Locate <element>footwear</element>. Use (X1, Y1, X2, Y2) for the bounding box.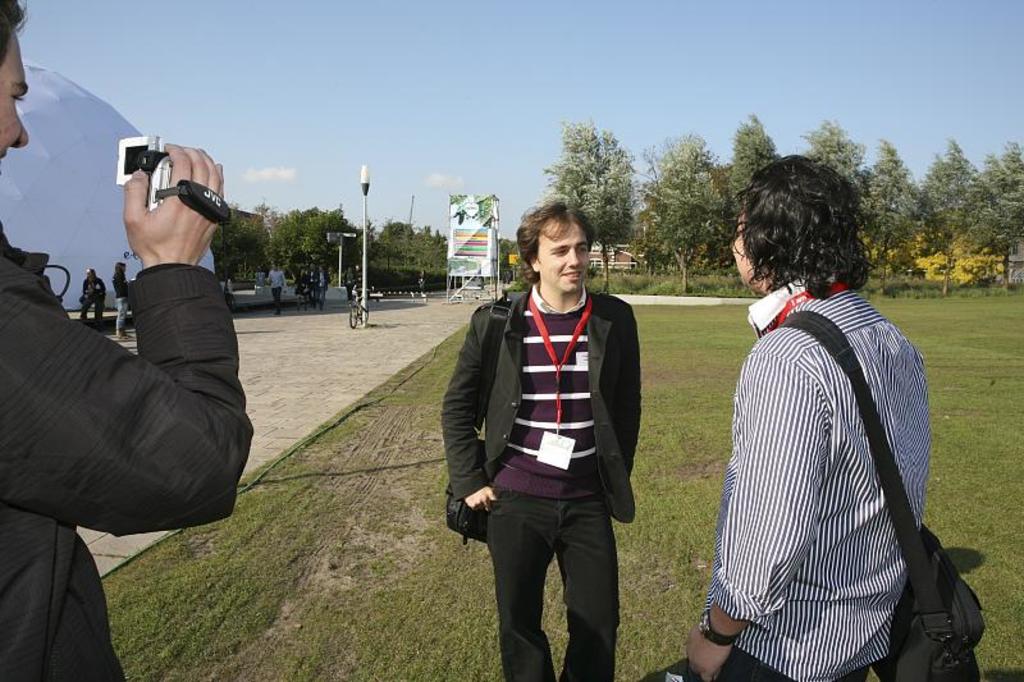
(115, 333, 136, 342).
